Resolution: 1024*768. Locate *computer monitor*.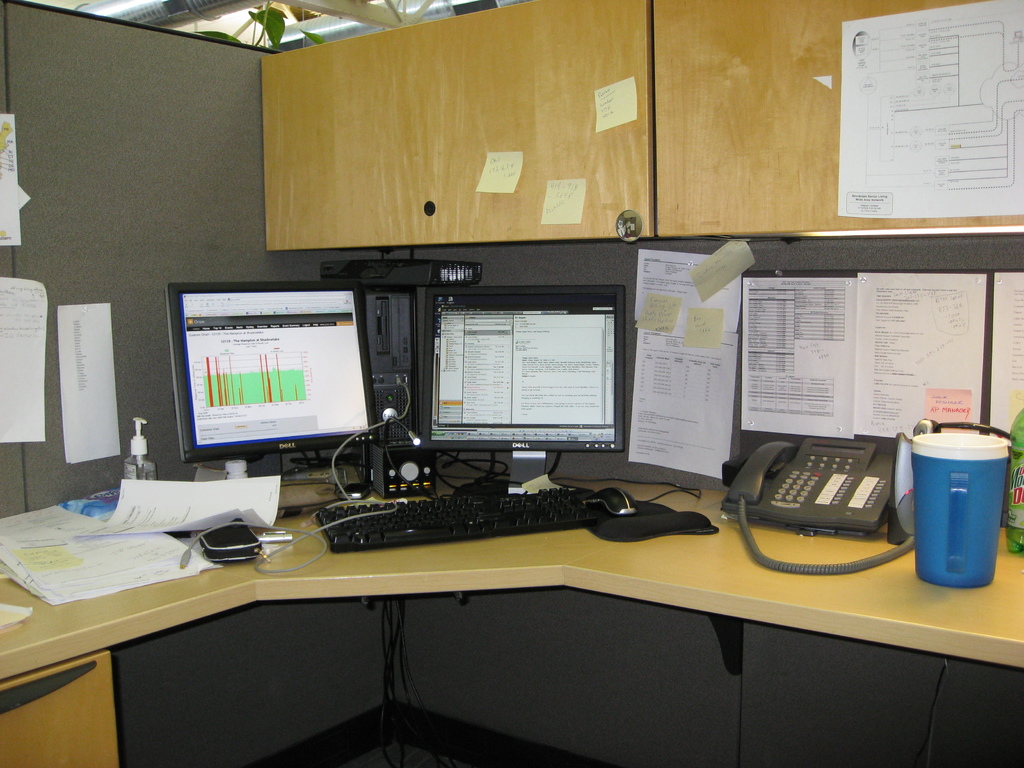
BBox(166, 279, 387, 517).
